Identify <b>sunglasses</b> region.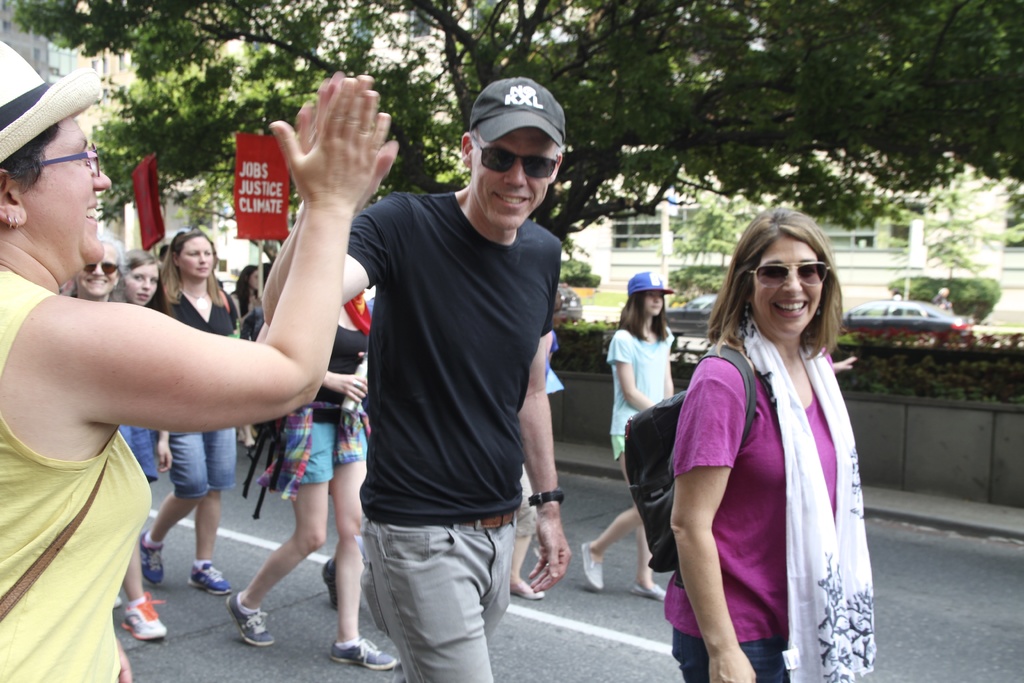
Region: [x1=471, y1=129, x2=570, y2=176].
